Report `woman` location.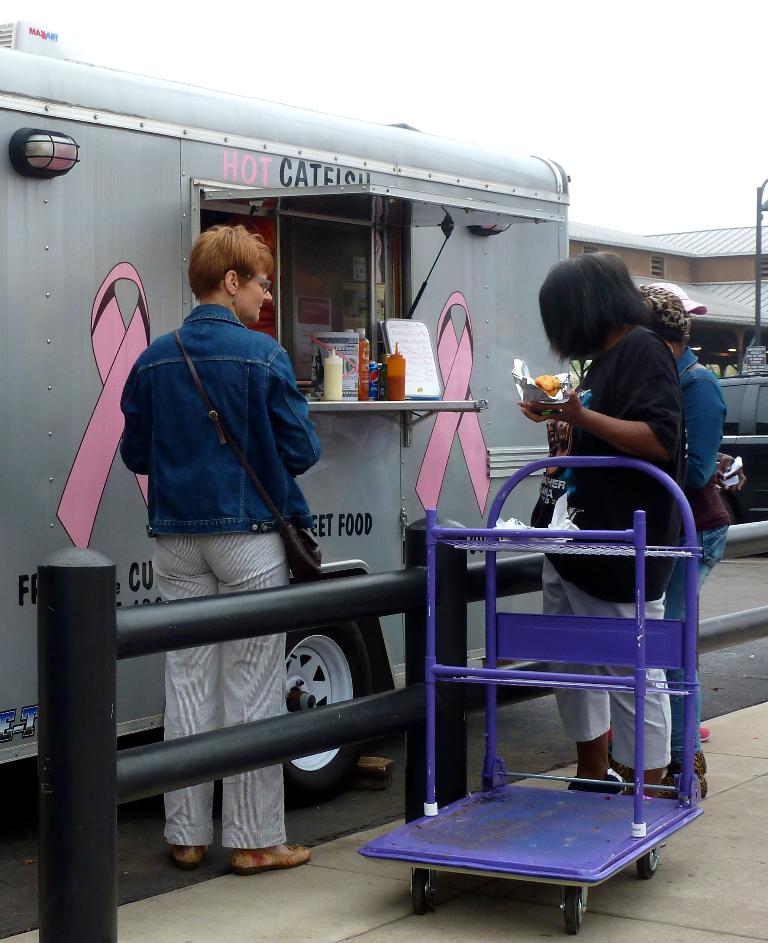
Report: (left=613, top=276, right=739, bottom=816).
